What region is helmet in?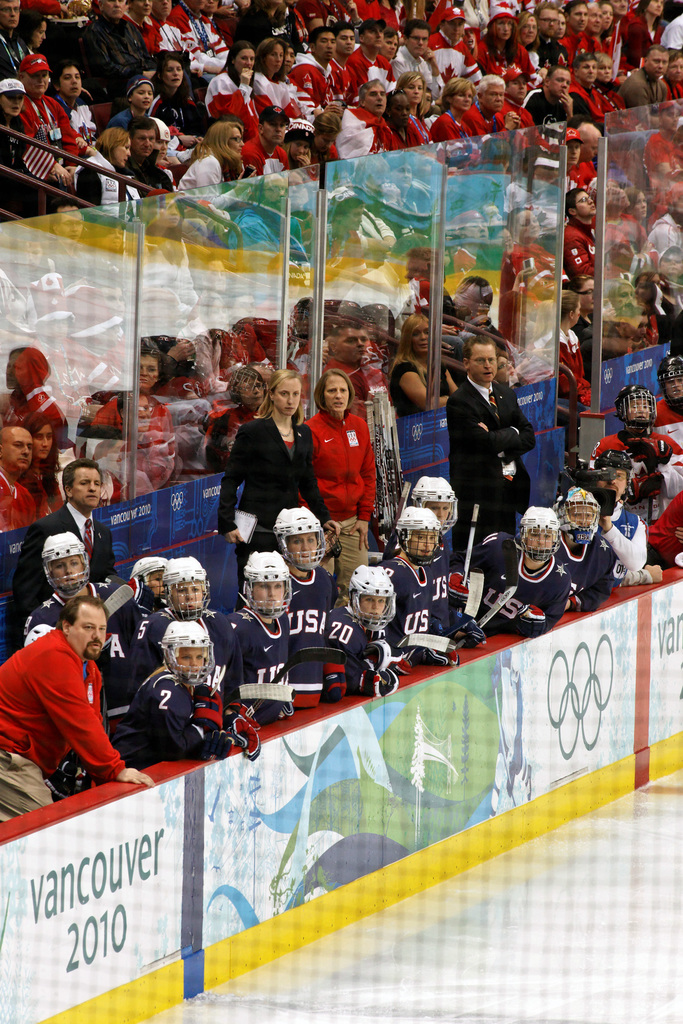
box=[160, 556, 208, 614].
